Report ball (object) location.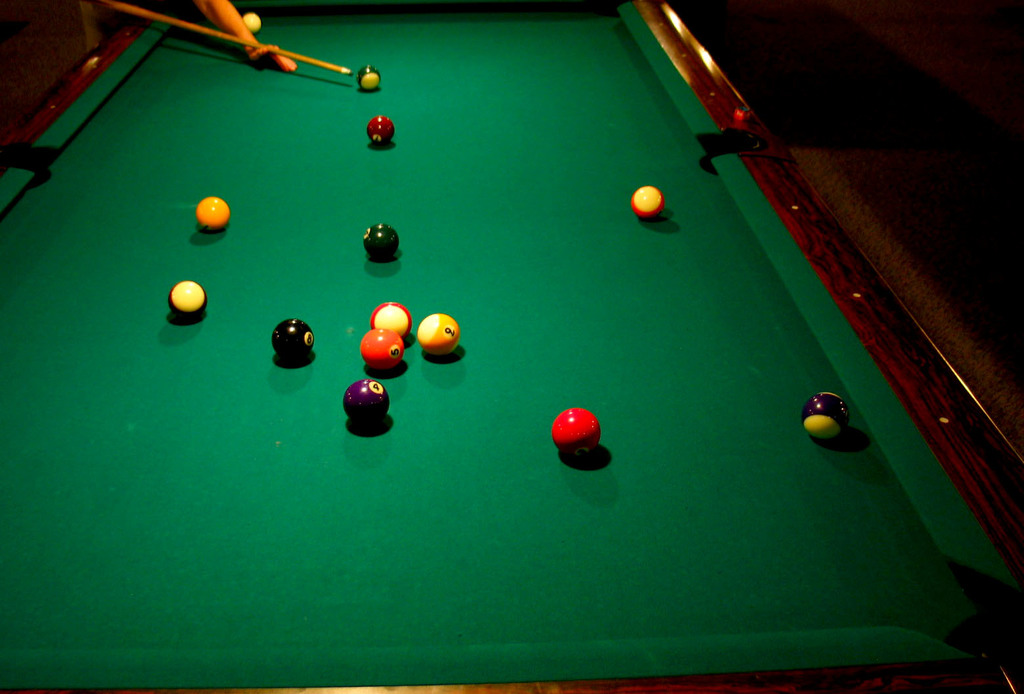
Report: [357, 64, 378, 91].
